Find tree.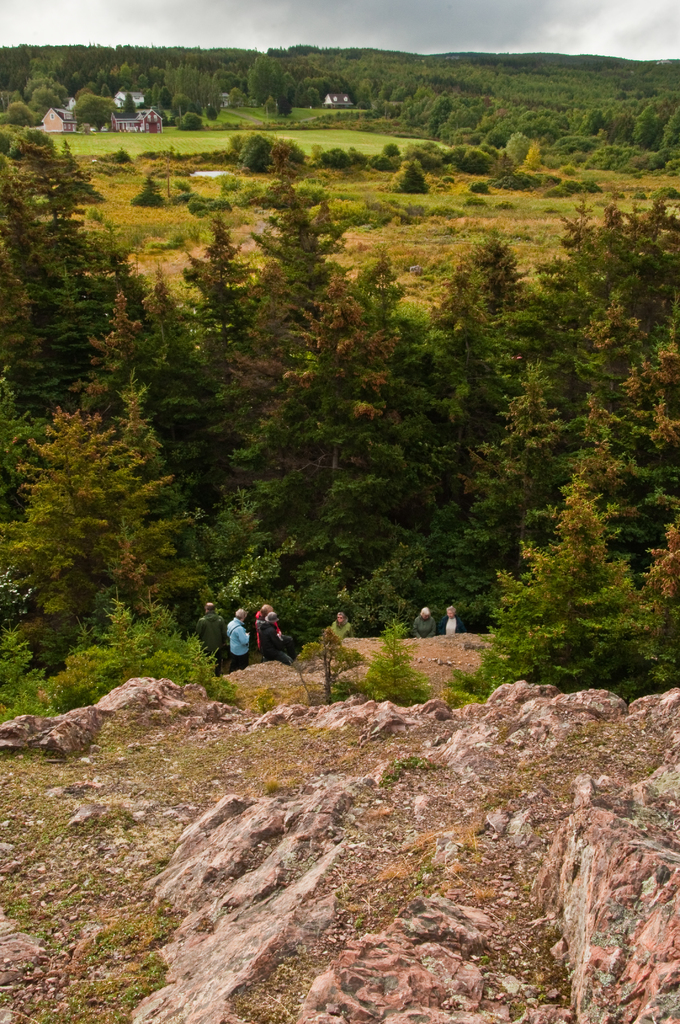
pyautogui.locateOnScreen(234, 68, 283, 102).
